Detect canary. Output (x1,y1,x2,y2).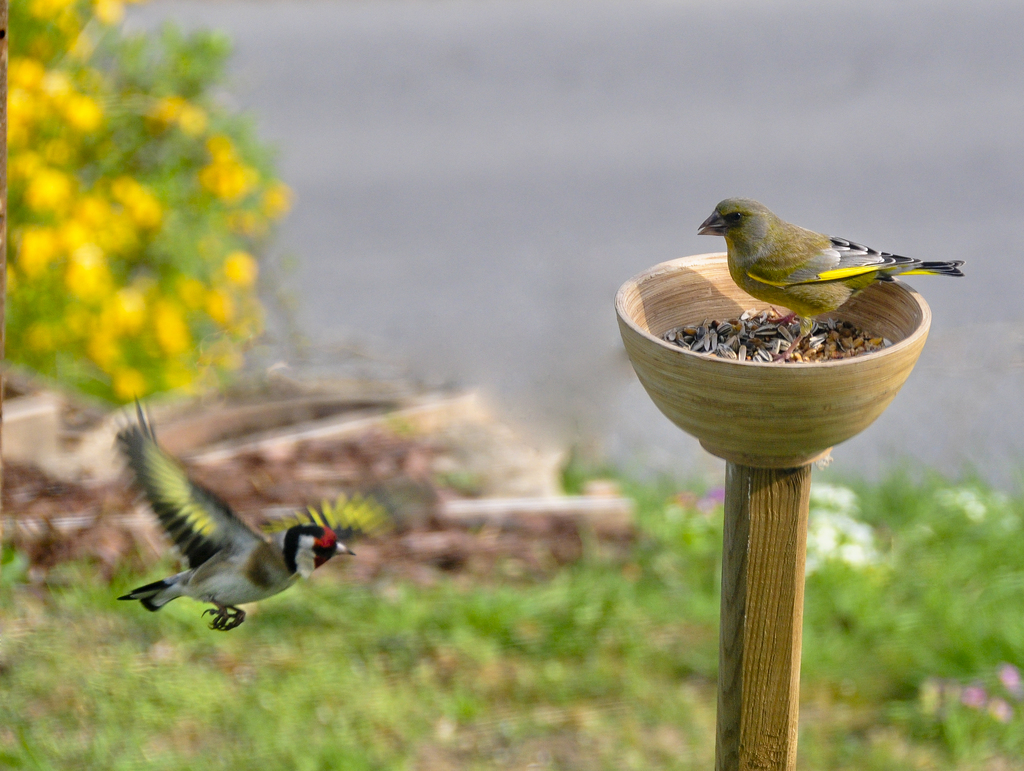
(696,193,965,360).
